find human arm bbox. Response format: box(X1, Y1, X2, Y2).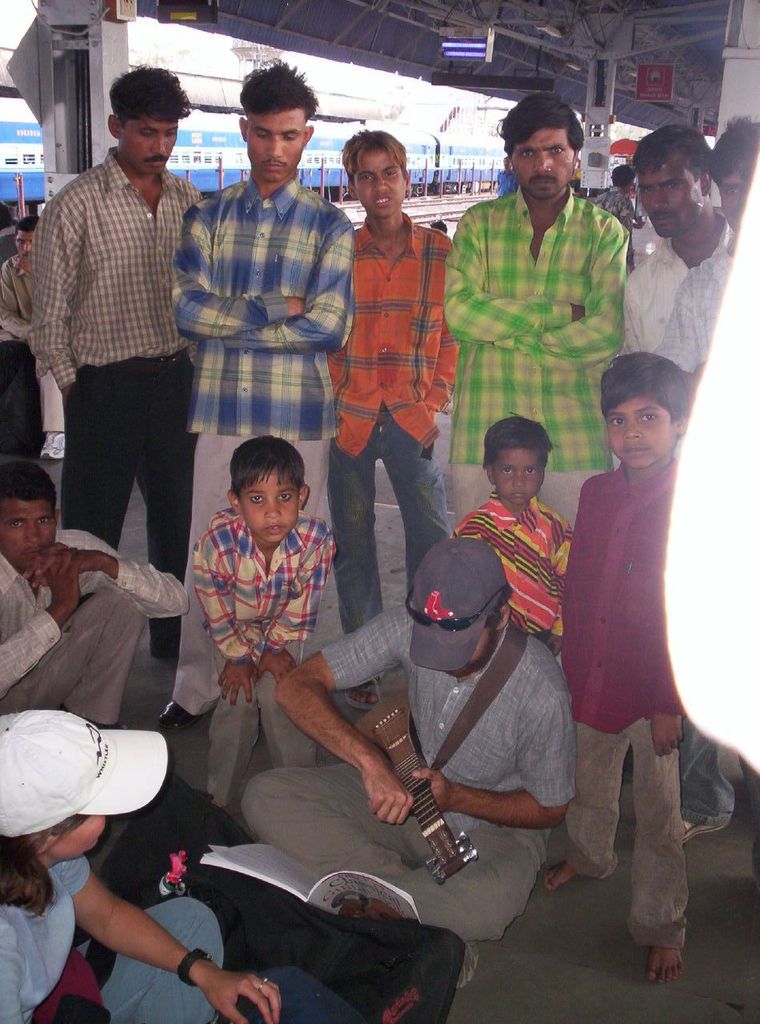
box(0, 263, 38, 347).
